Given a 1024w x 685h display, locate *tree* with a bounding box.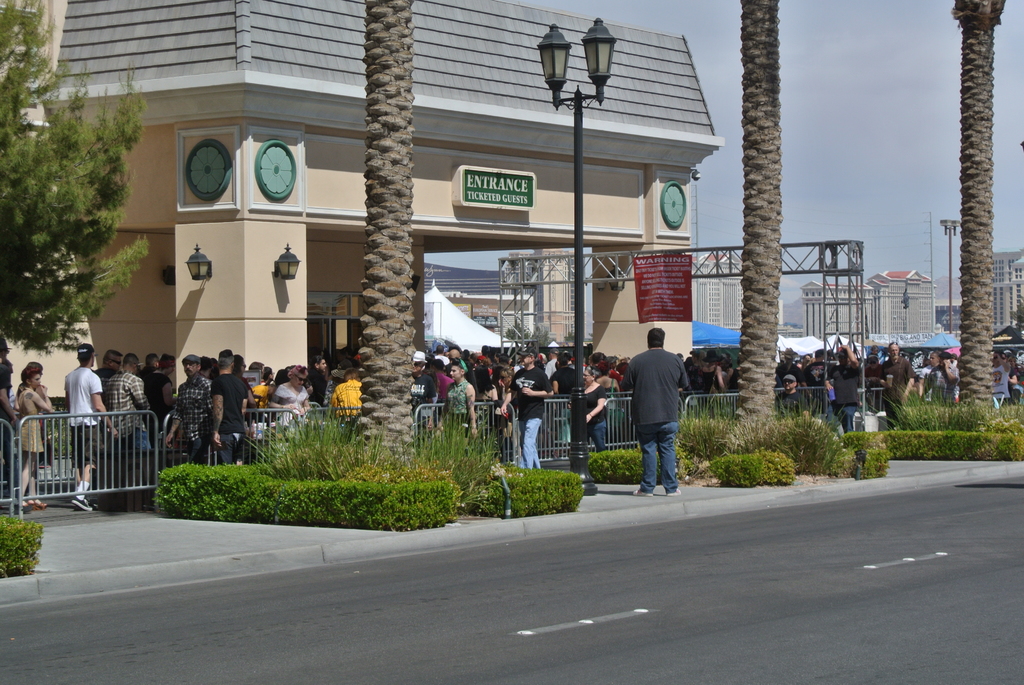
Located: bbox=[731, 0, 778, 424].
